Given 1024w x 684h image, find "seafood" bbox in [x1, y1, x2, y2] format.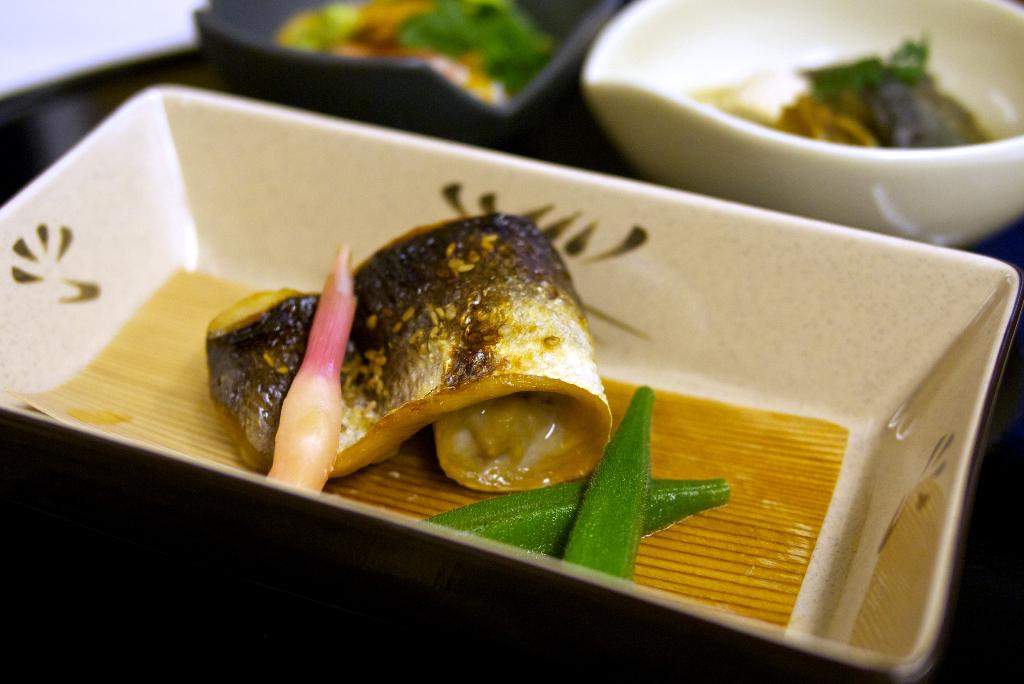
[269, 0, 560, 110].
